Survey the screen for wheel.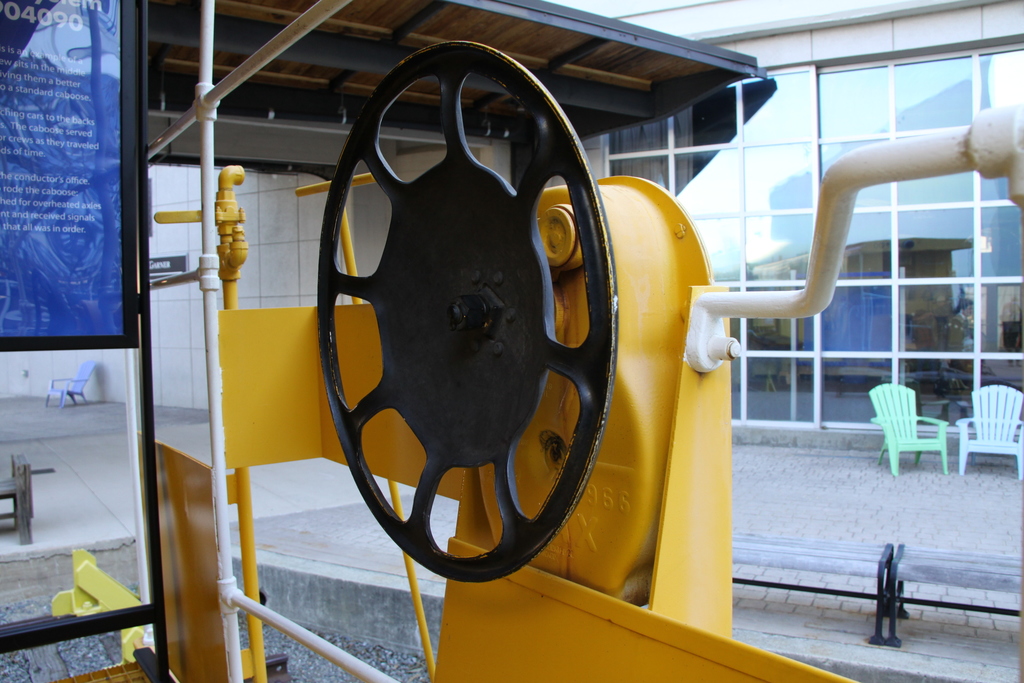
Survey found: bbox=[320, 74, 636, 579].
